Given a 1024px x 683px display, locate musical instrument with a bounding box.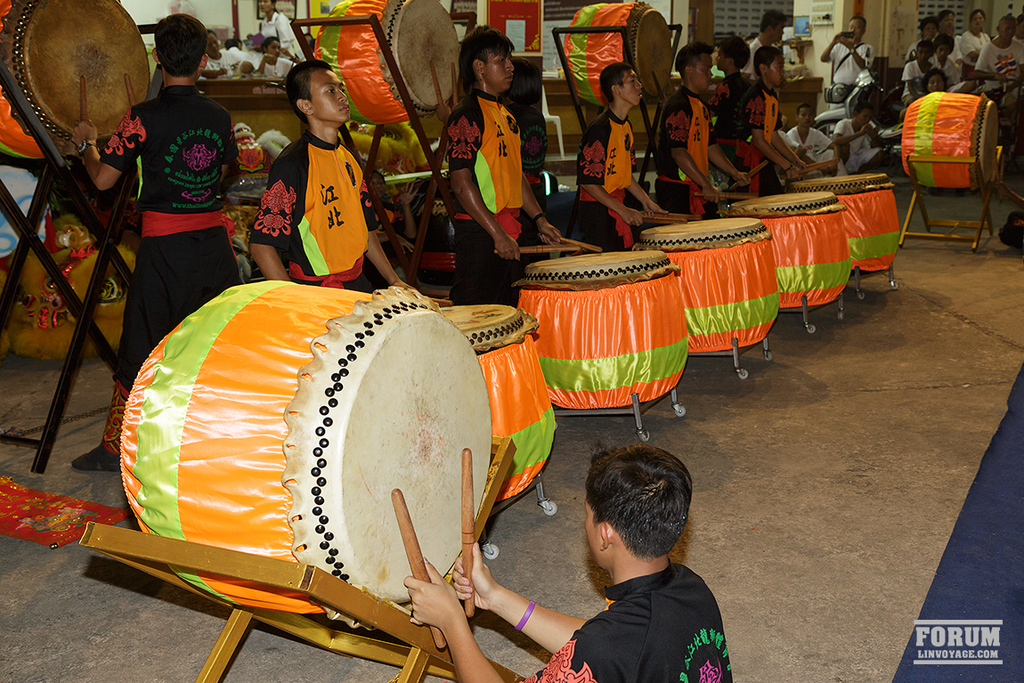
Located: Rect(509, 249, 697, 418).
